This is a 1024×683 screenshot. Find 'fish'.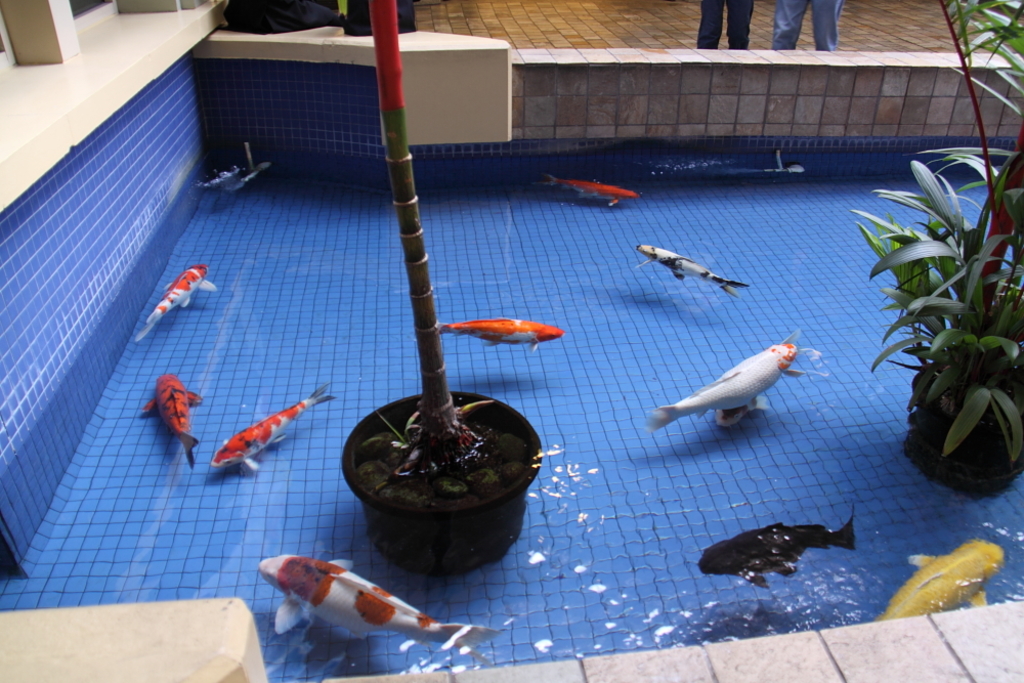
Bounding box: [x1=882, y1=531, x2=1008, y2=615].
